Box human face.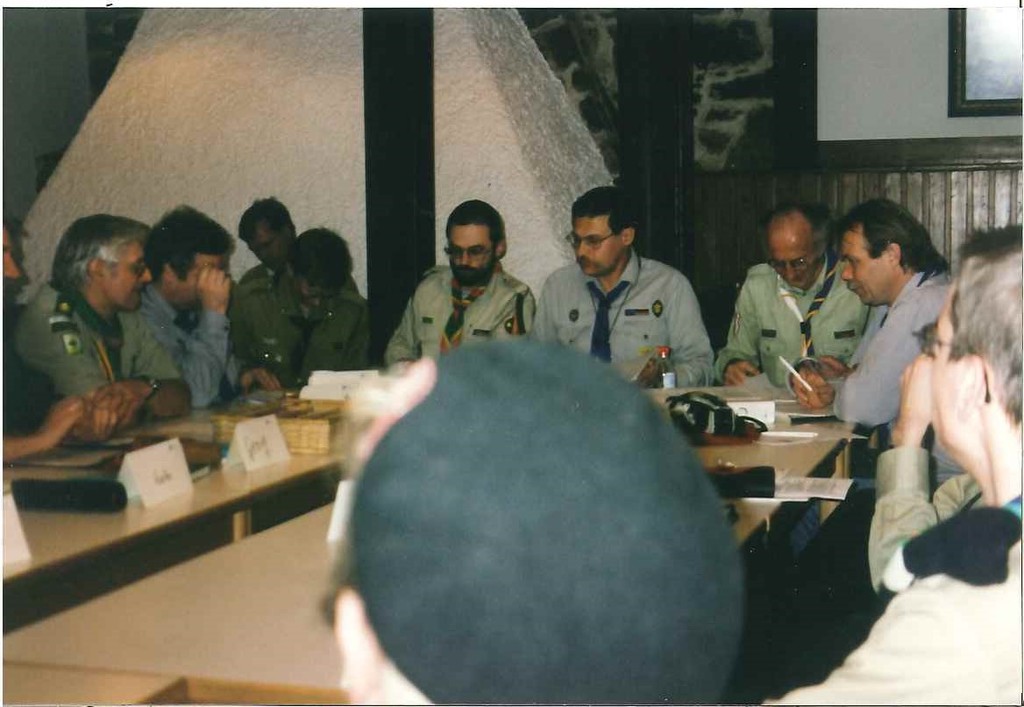
(767, 230, 816, 289).
